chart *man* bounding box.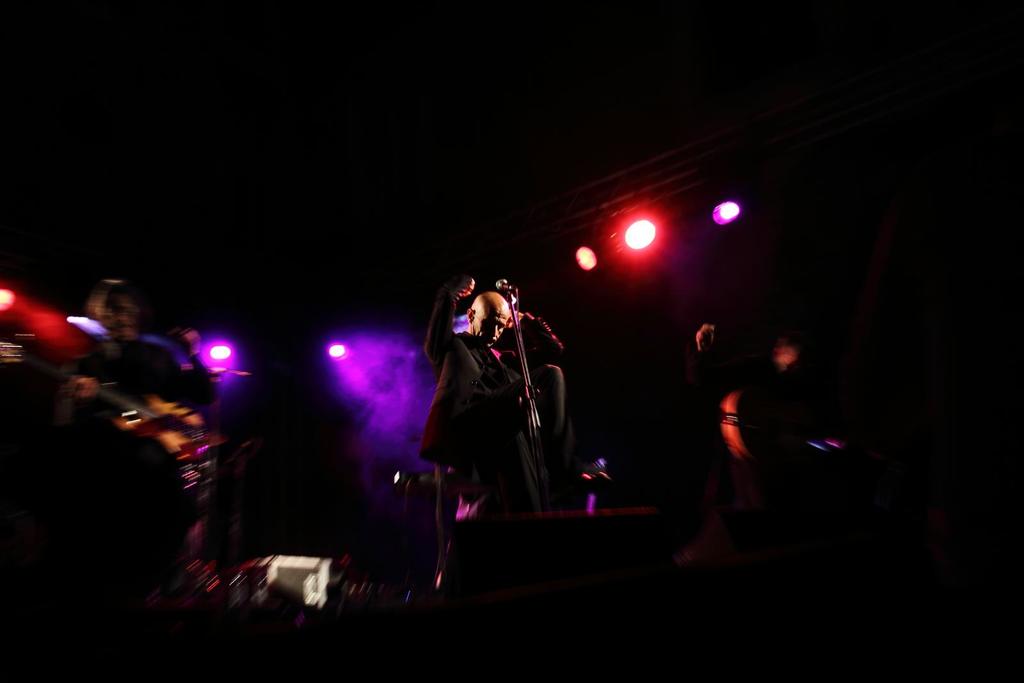
Charted: l=417, t=277, r=579, b=506.
